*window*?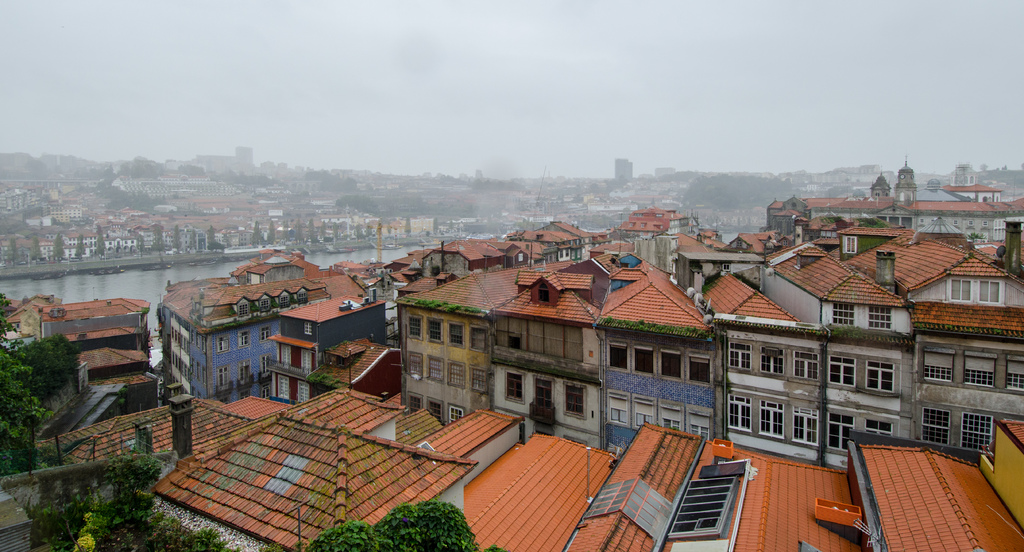
[920,406,955,450]
